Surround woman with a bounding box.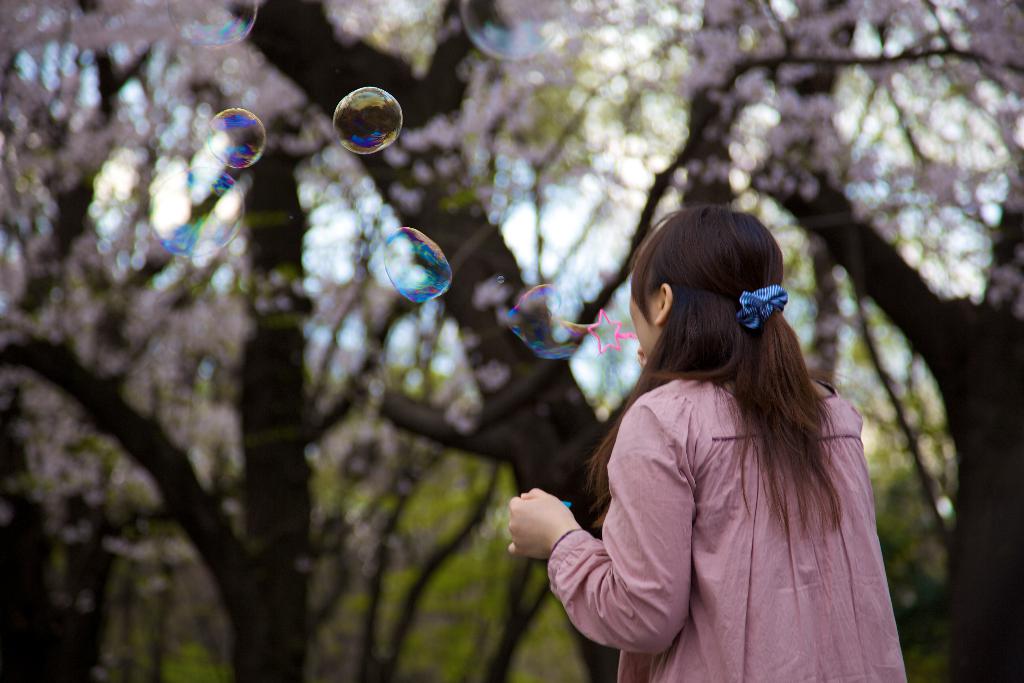
532, 200, 906, 680.
